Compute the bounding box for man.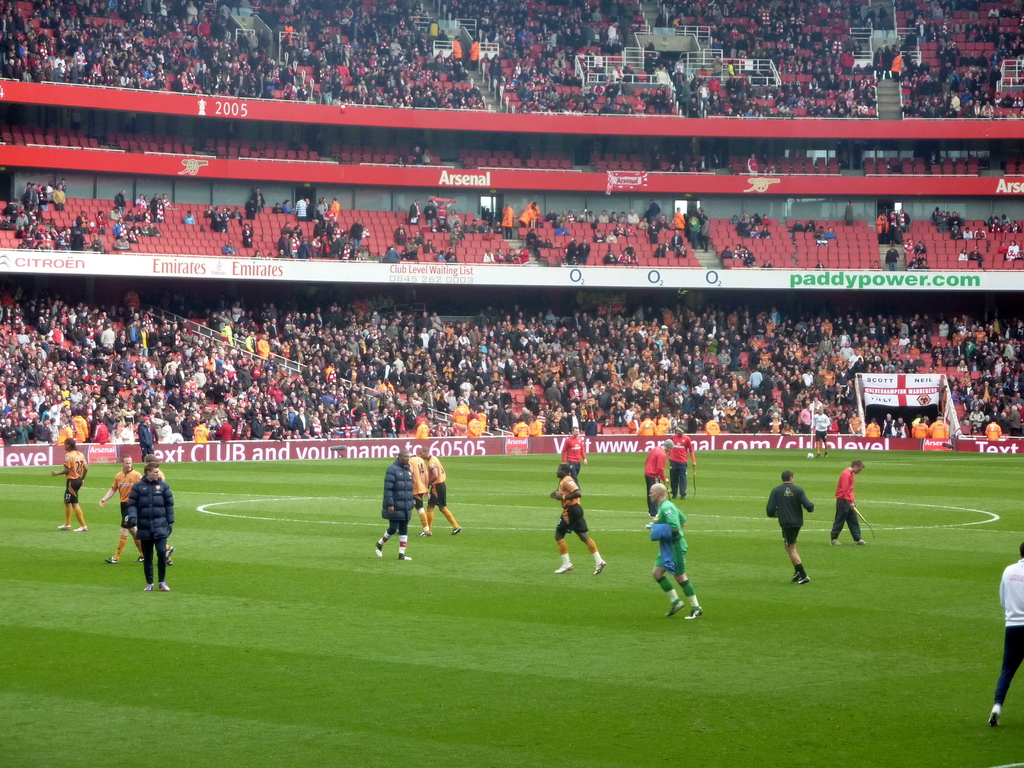
locate(52, 184, 66, 211).
